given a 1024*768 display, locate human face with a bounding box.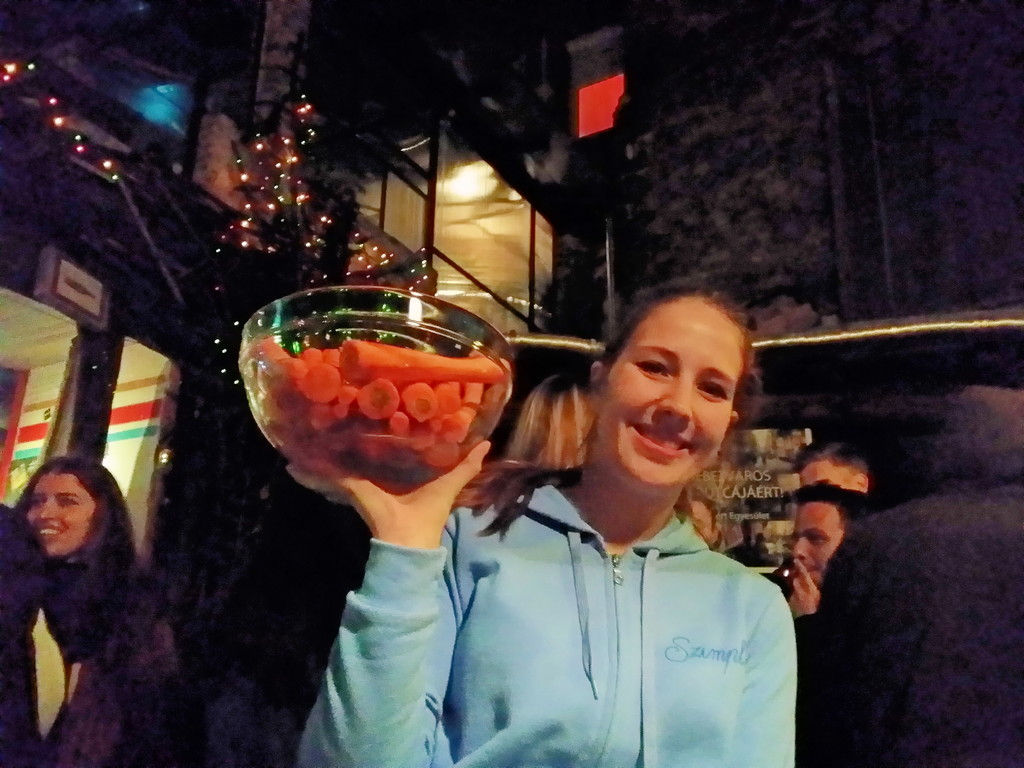
Located: crop(603, 299, 743, 490).
